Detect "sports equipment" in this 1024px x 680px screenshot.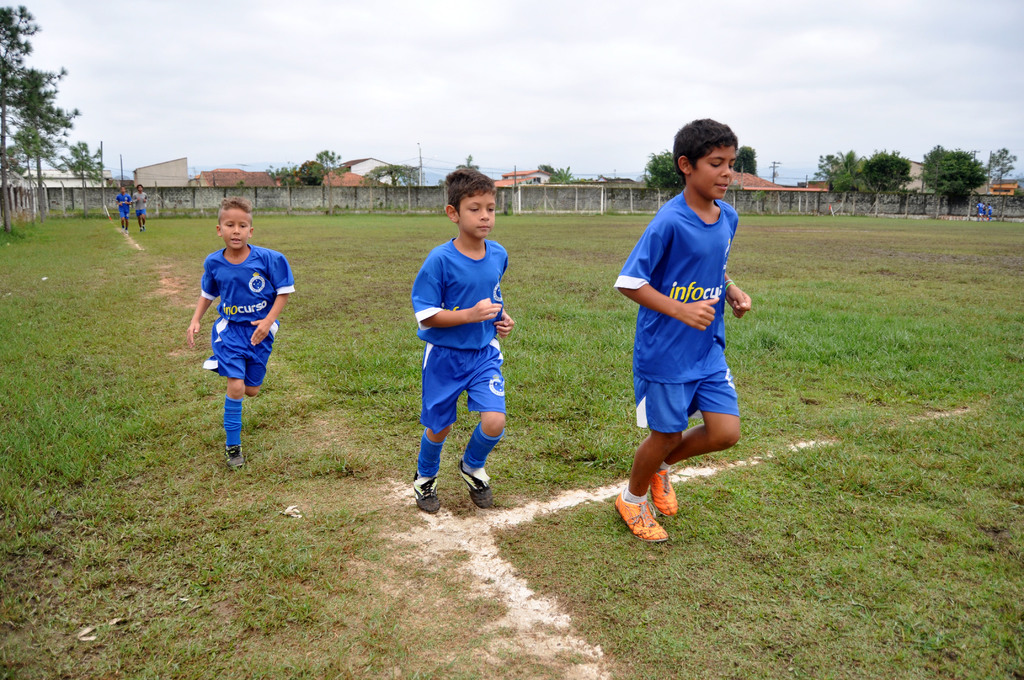
Detection: (509, 181, 609, 214).
